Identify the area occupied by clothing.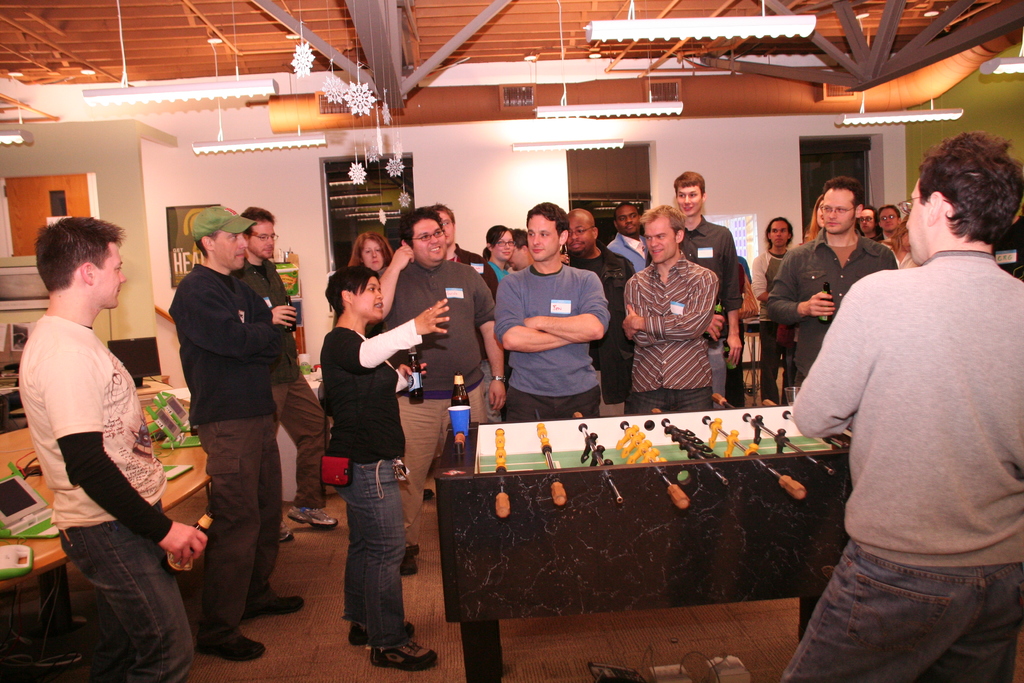
Area: [left=993, top=213, right=1023, bottom=284].
